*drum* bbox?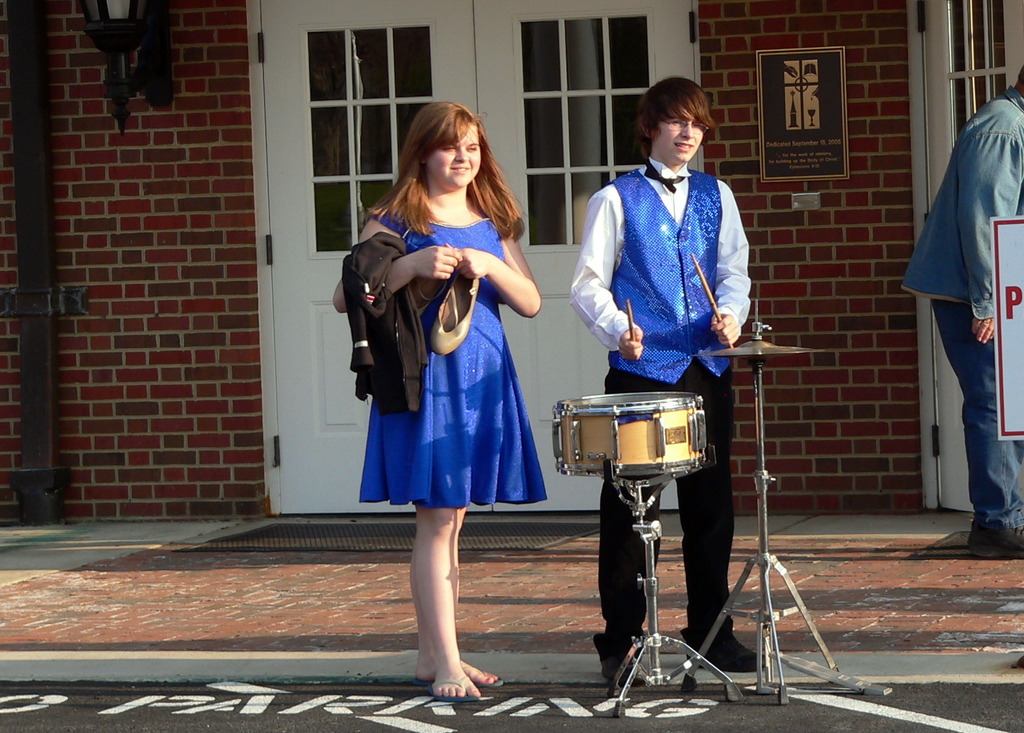
left=548, top=391, right=705, bottom=482
